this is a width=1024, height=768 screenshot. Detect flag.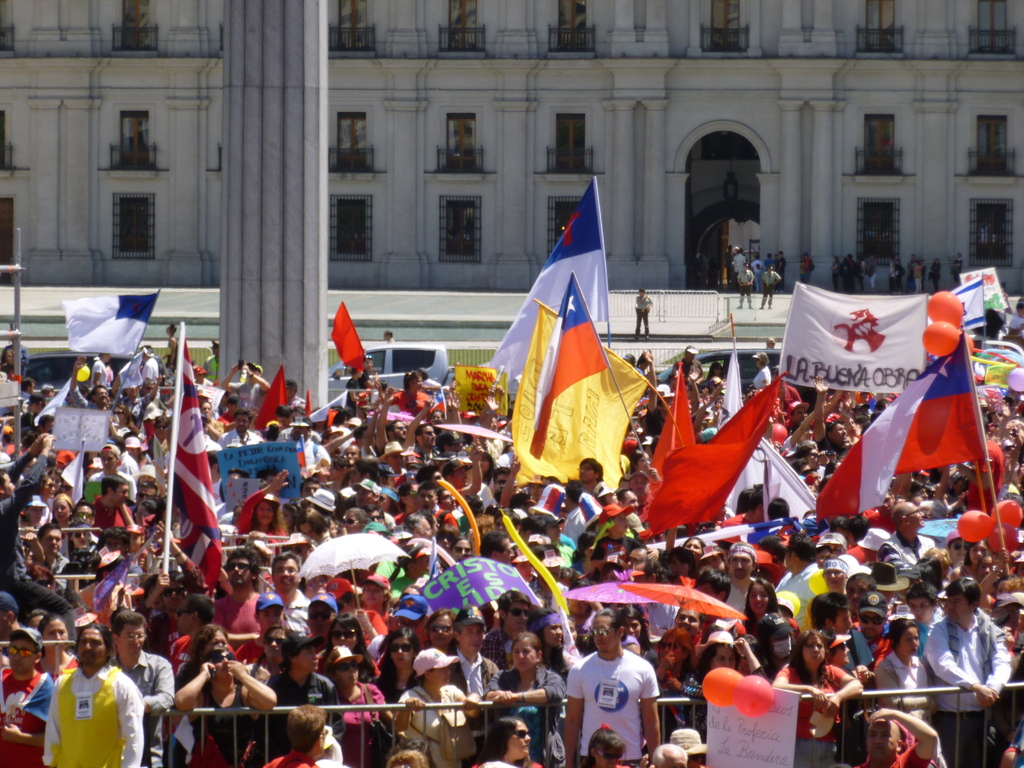
select_region(528, 476, 614, 534).
